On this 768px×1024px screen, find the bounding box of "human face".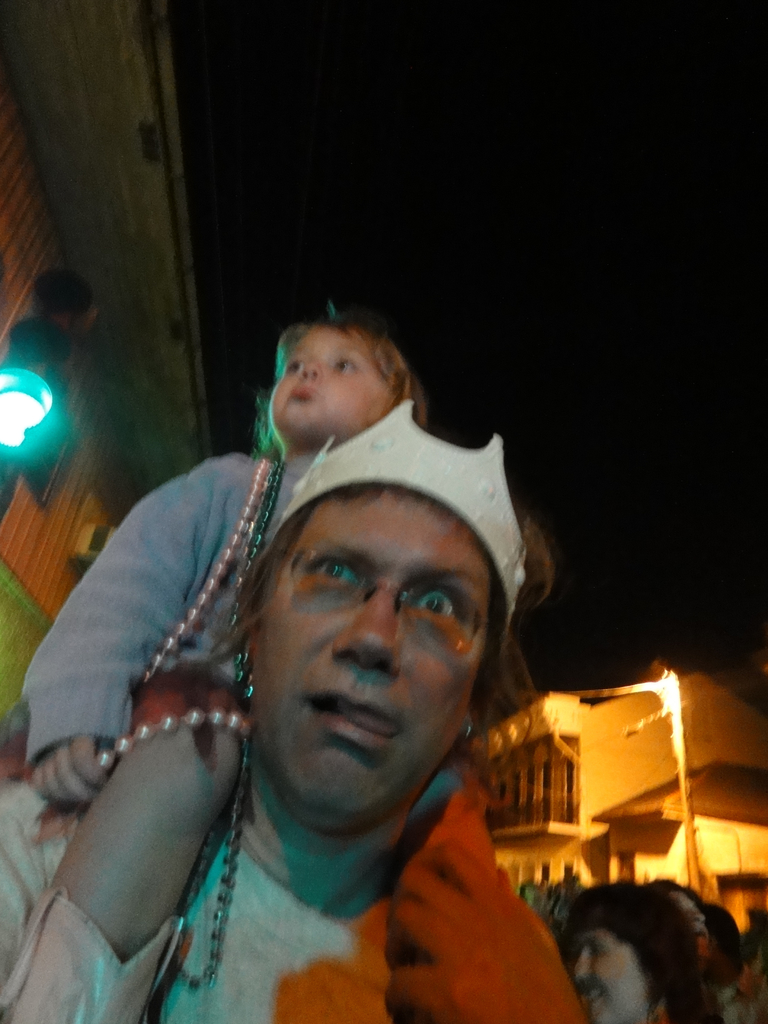
Bounding box: bbox=[580, 930, 652, 1023].
